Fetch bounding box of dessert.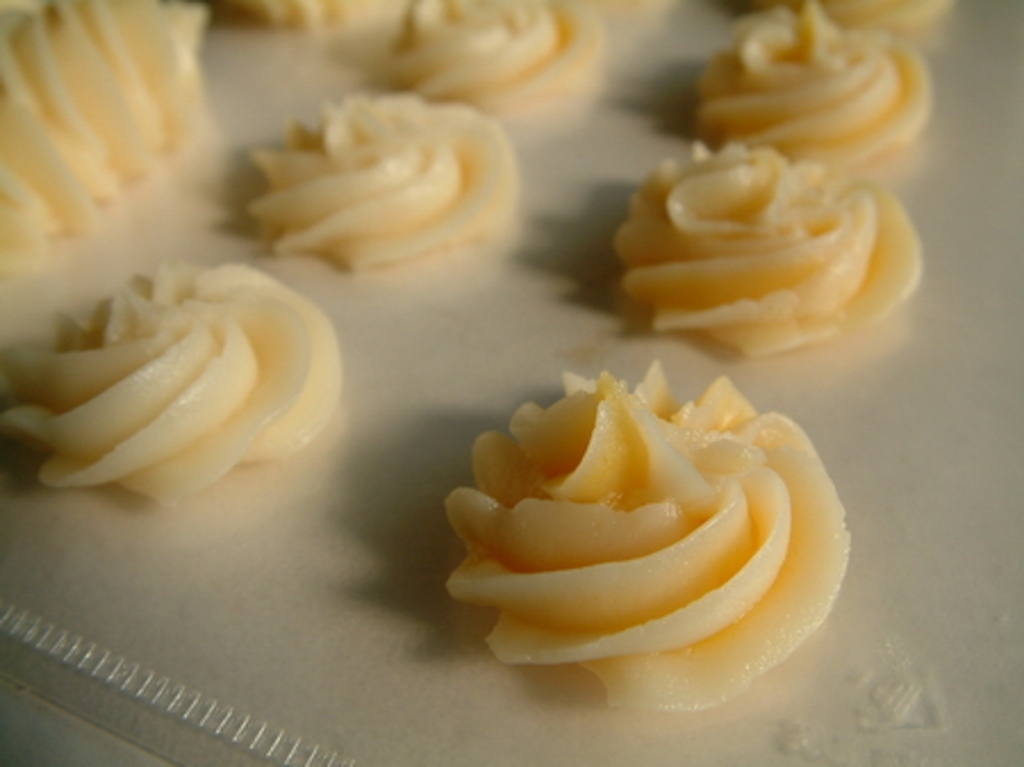
Bbox: (x1=419, y1=387, x2=840, y2=708).
